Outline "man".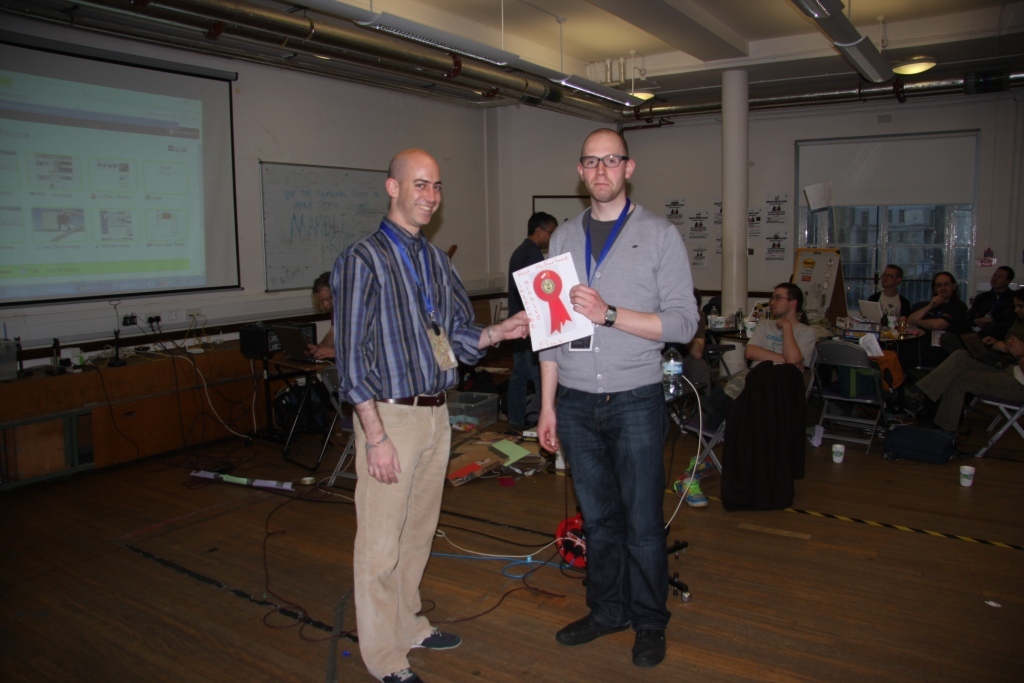
Outline: locate(531, 123, 699, 675).
